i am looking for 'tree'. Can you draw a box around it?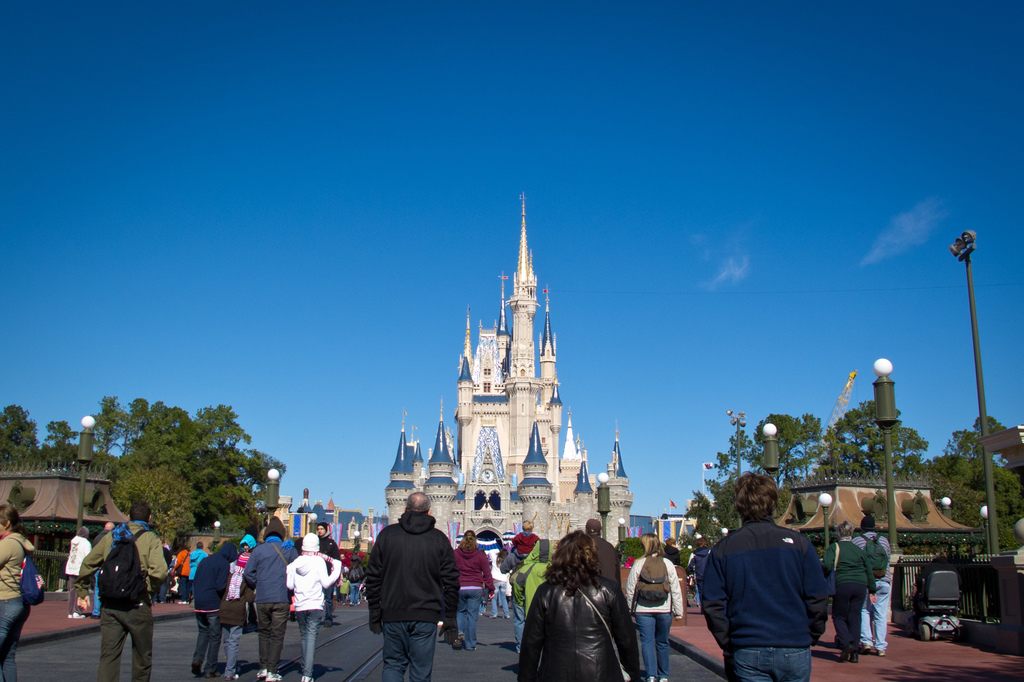
Sure, the bounding box is box(0, 404, 40, 472).
